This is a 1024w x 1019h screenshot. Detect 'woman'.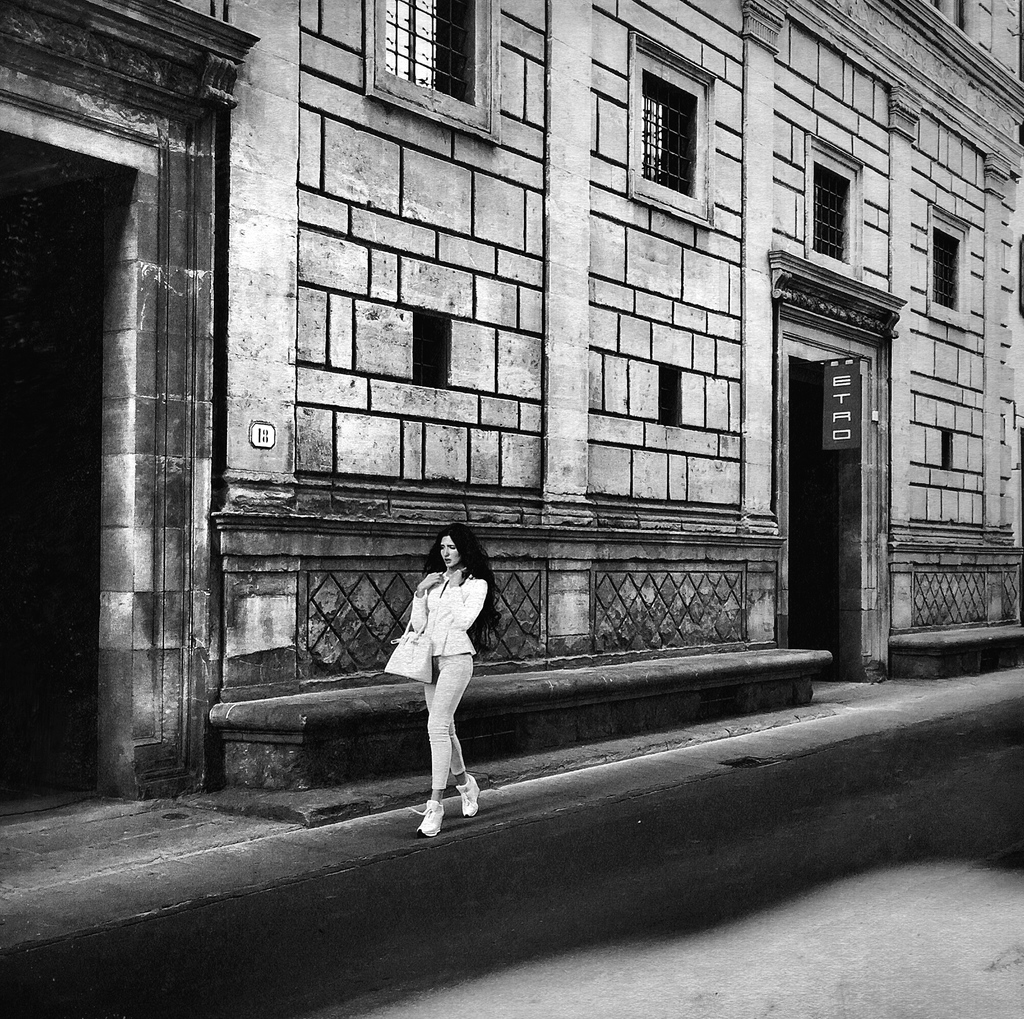
(408, 526, 499, 842).
